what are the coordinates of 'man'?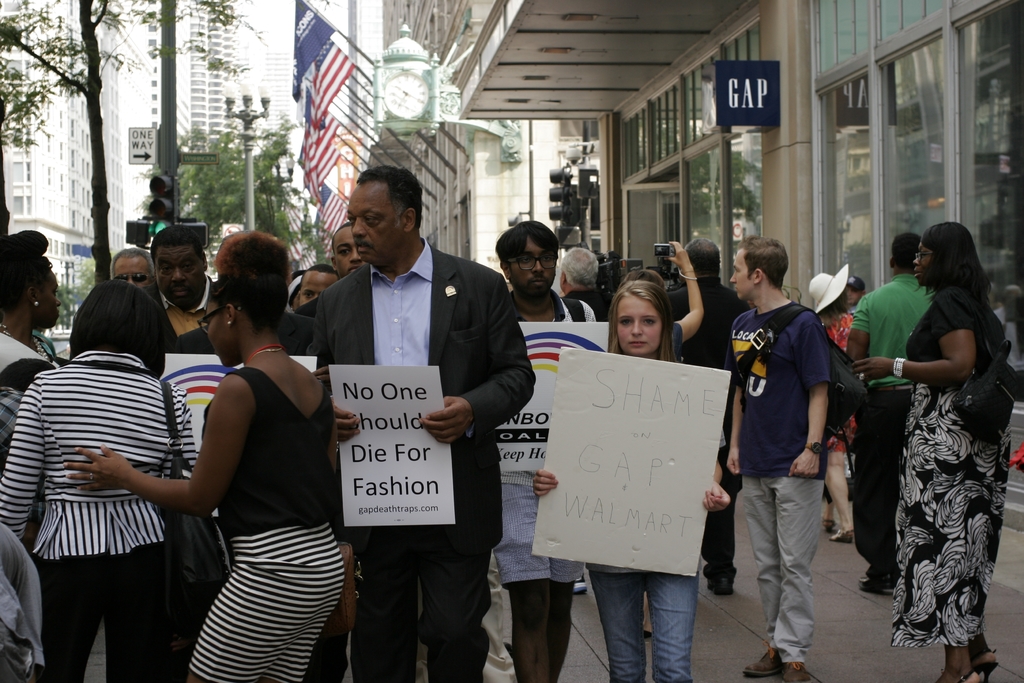
left=556, top=247, right=614, bottom=317.
